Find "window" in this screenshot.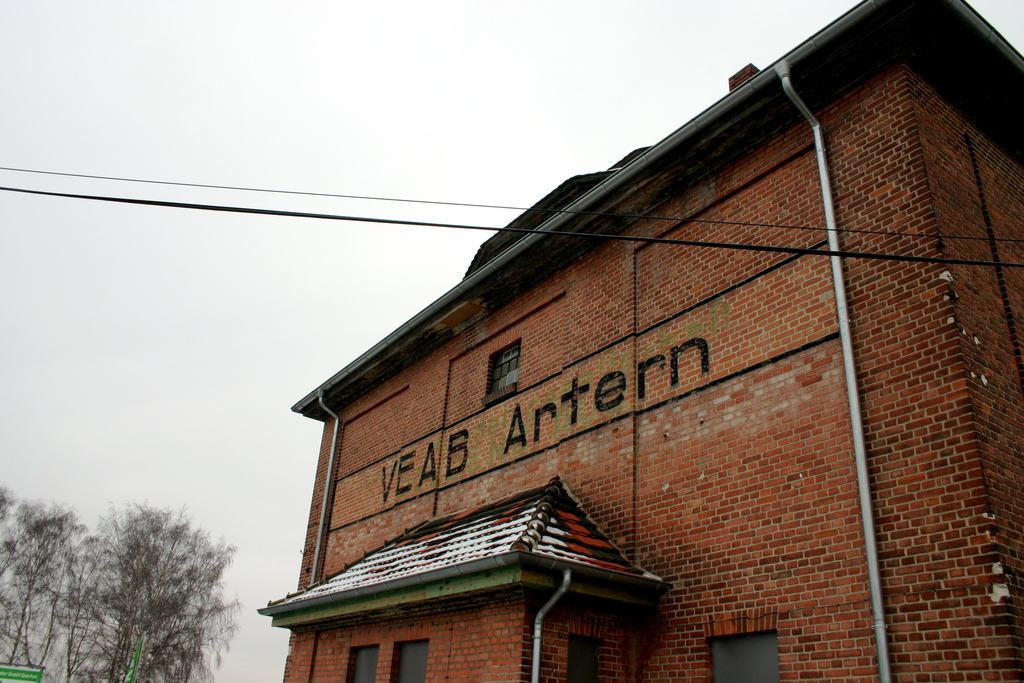
The bounding box for "window" is 487:342:522:402.
